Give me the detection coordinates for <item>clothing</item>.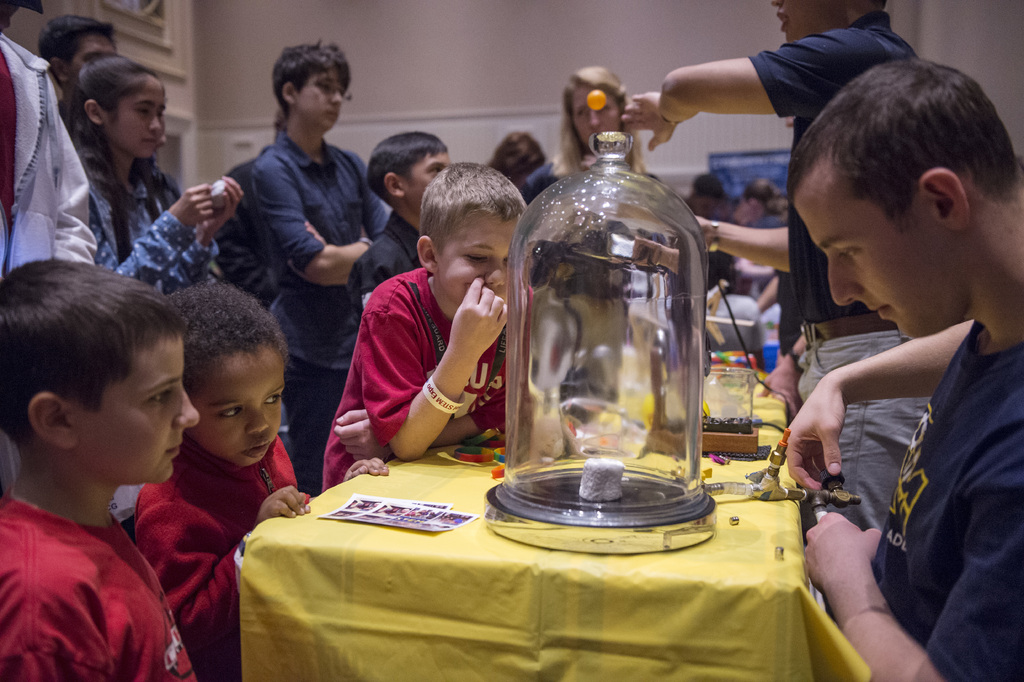
{"x1": 147, "y1": 433, "x2": 304, "y2": 678}.
